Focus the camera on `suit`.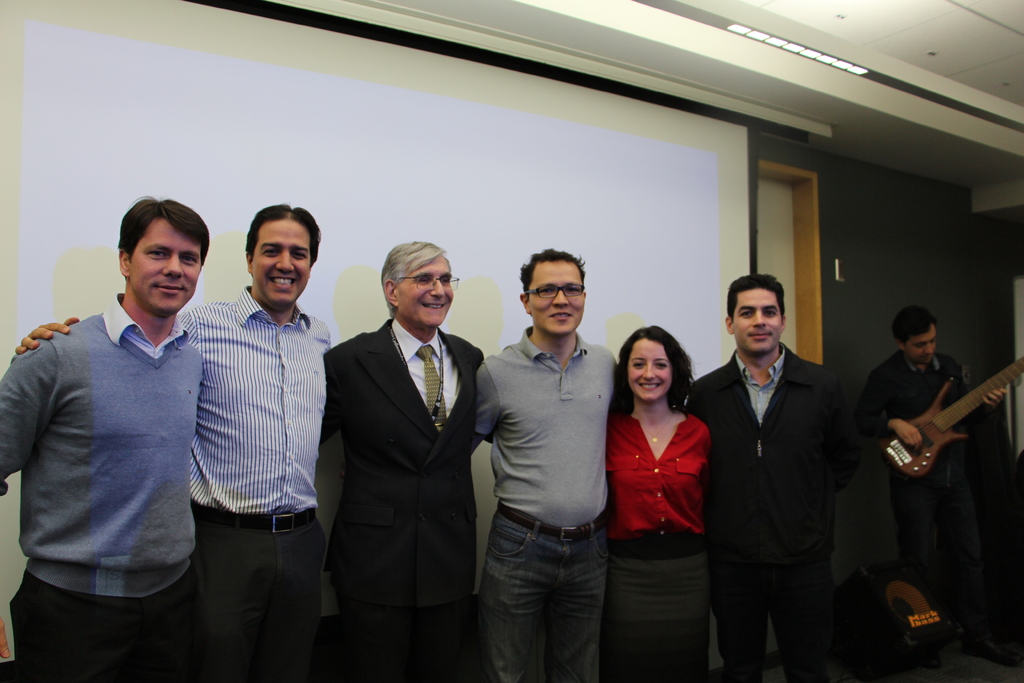
Focus region: [327,313,487,682].
